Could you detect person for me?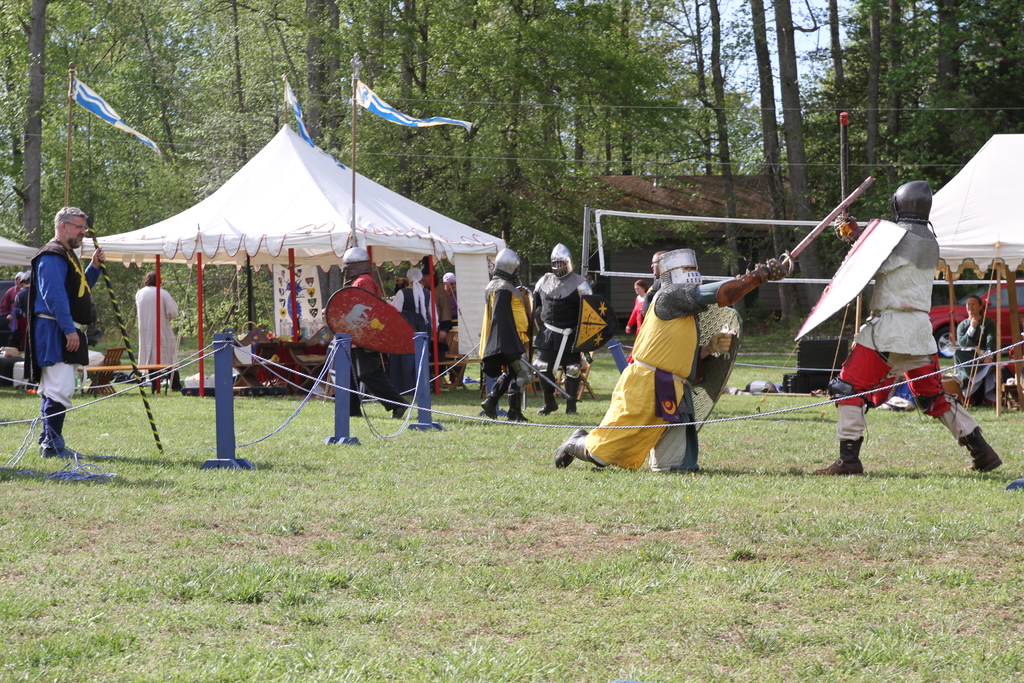
Detection result: [x1=17, y1=193, x2=100, y2=479].
